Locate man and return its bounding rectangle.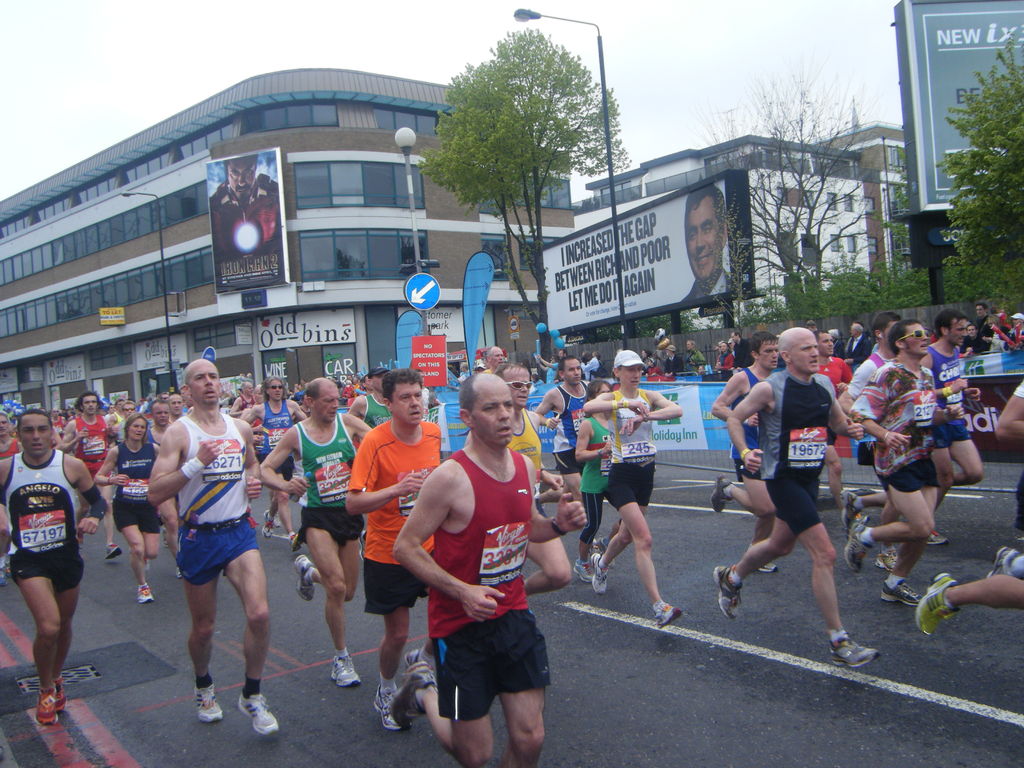
detection(844, 317, 959, 603).
